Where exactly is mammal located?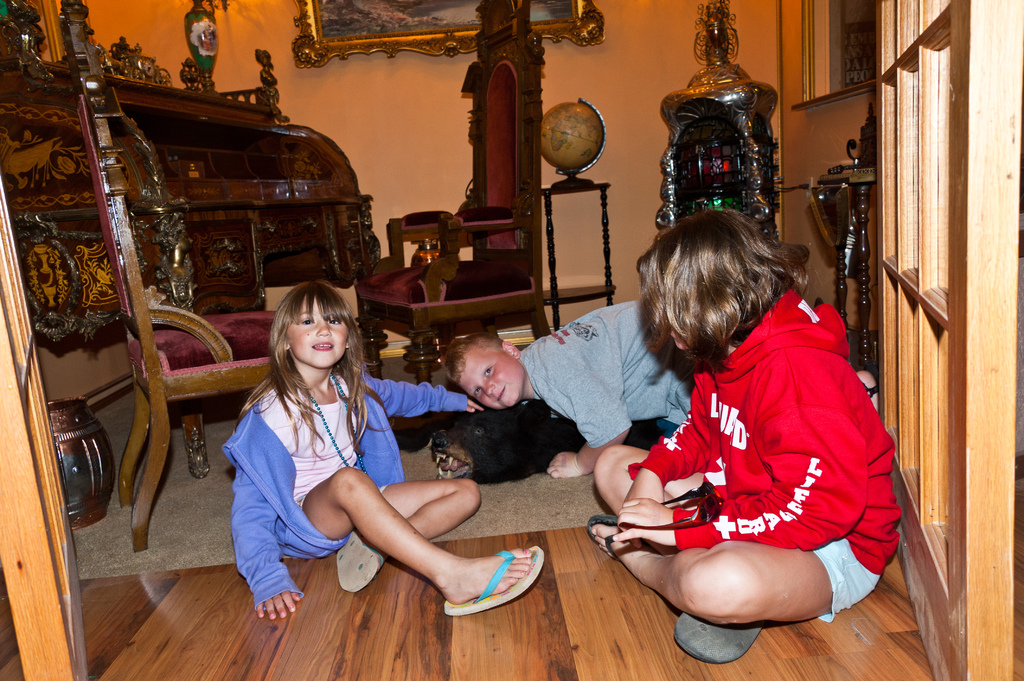
Its bounding box is [439,292,689,483].
